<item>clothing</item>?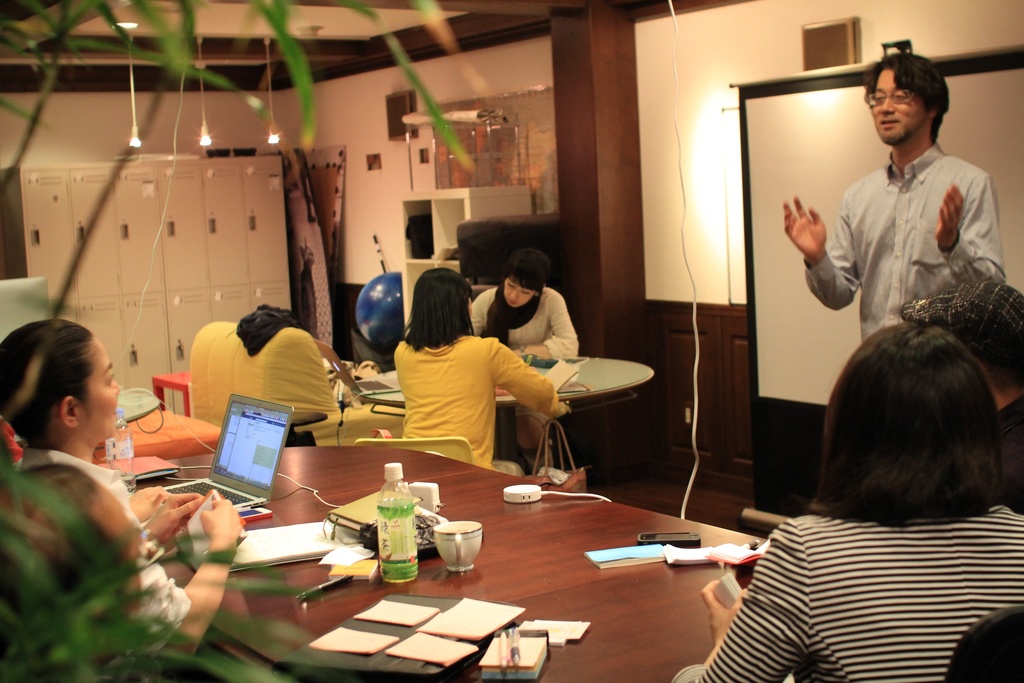
{"x1": 394, "y1": 335, "x2": 549, "y2": 472}
